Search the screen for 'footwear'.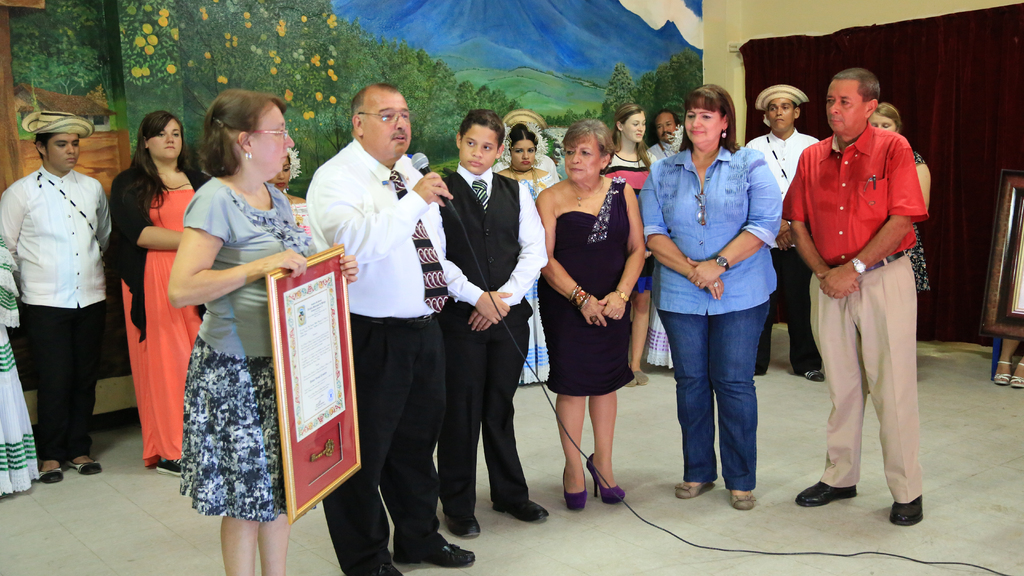
Found at 889/495/926/527.
